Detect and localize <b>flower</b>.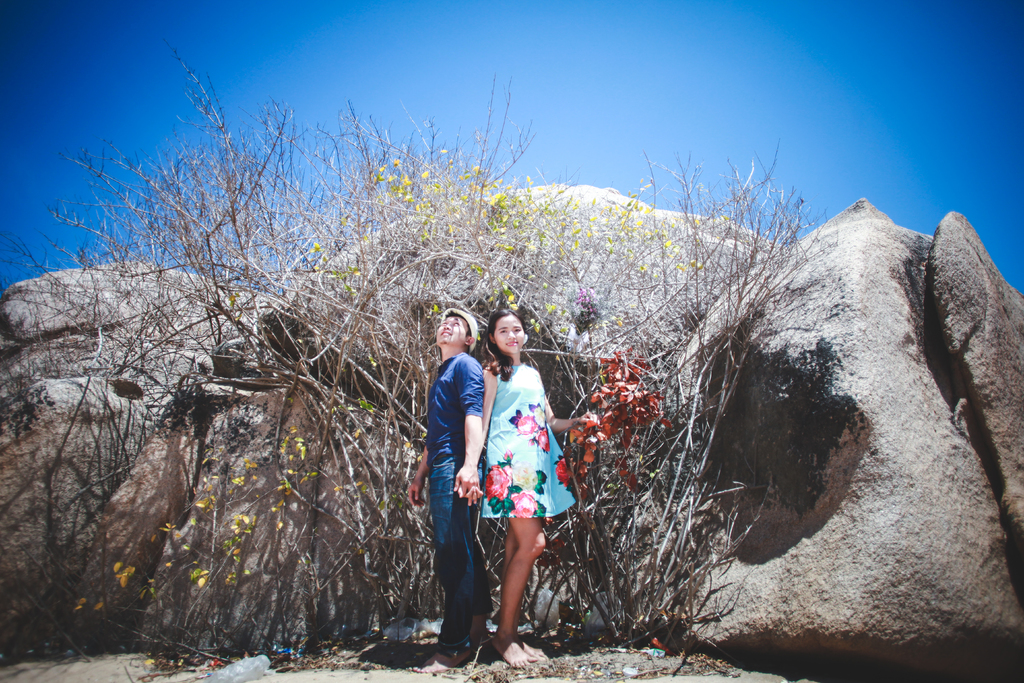
Localized at {"x1": 532, "y1": 406, "x2": 543, "y2": 425}.
